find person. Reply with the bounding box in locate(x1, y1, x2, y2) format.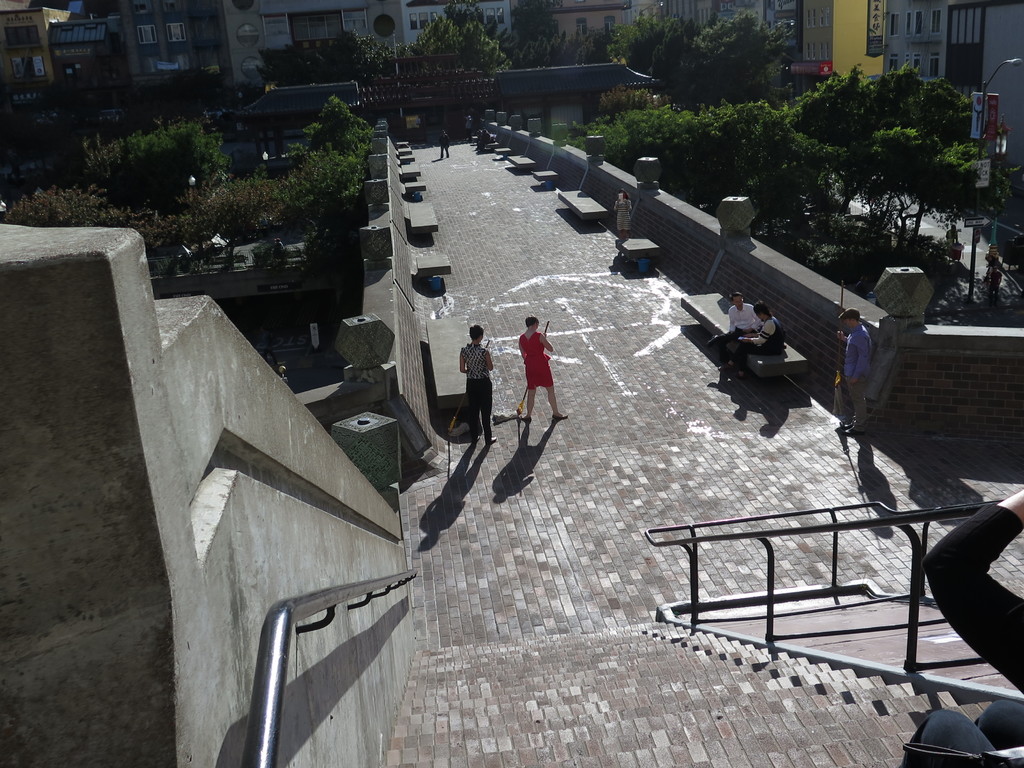
locate(904, 490, 1023, 767).
